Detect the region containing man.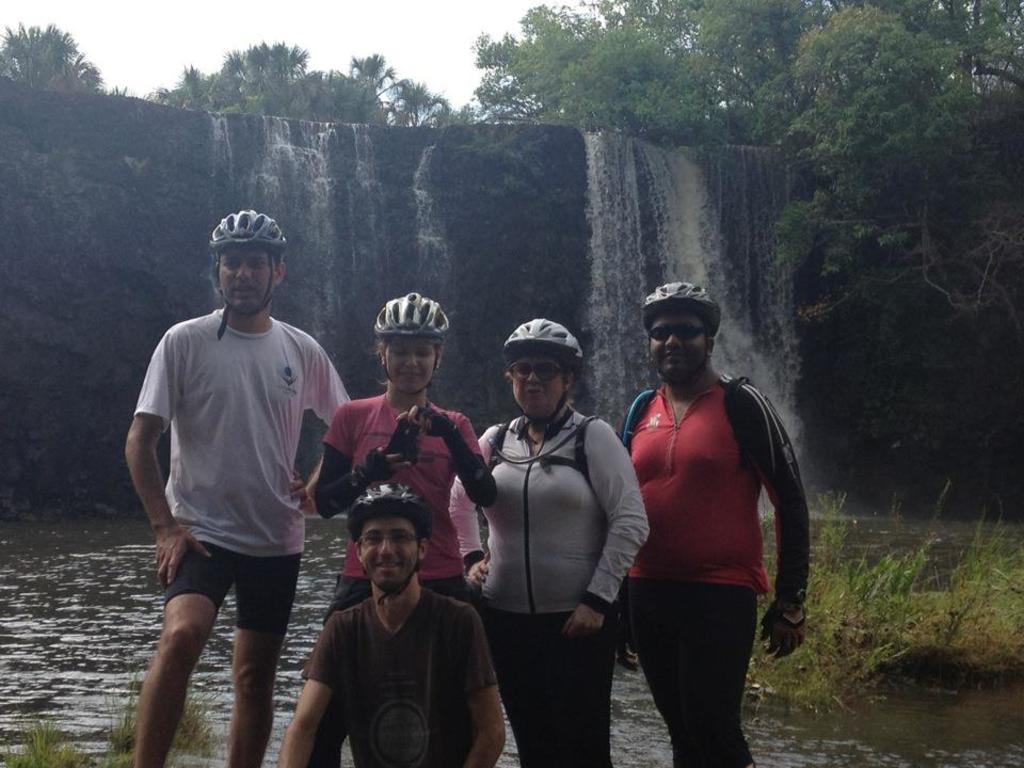
rect(131, 208, 336, 767).
